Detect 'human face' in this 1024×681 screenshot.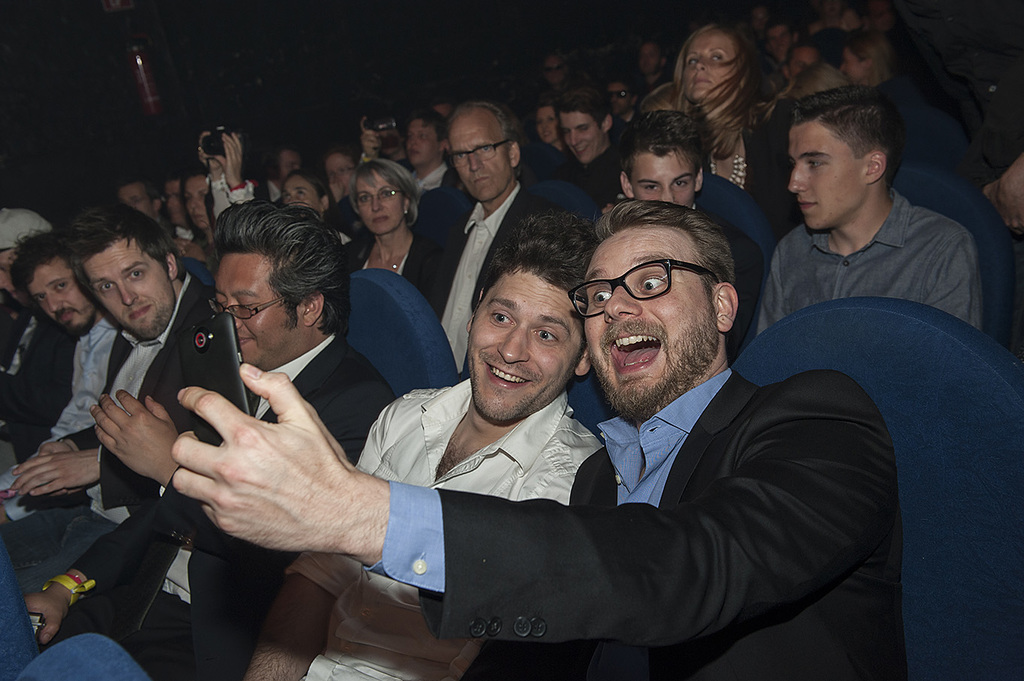
Detection: (x1=471, y1=274, x2=579, y2=422).
